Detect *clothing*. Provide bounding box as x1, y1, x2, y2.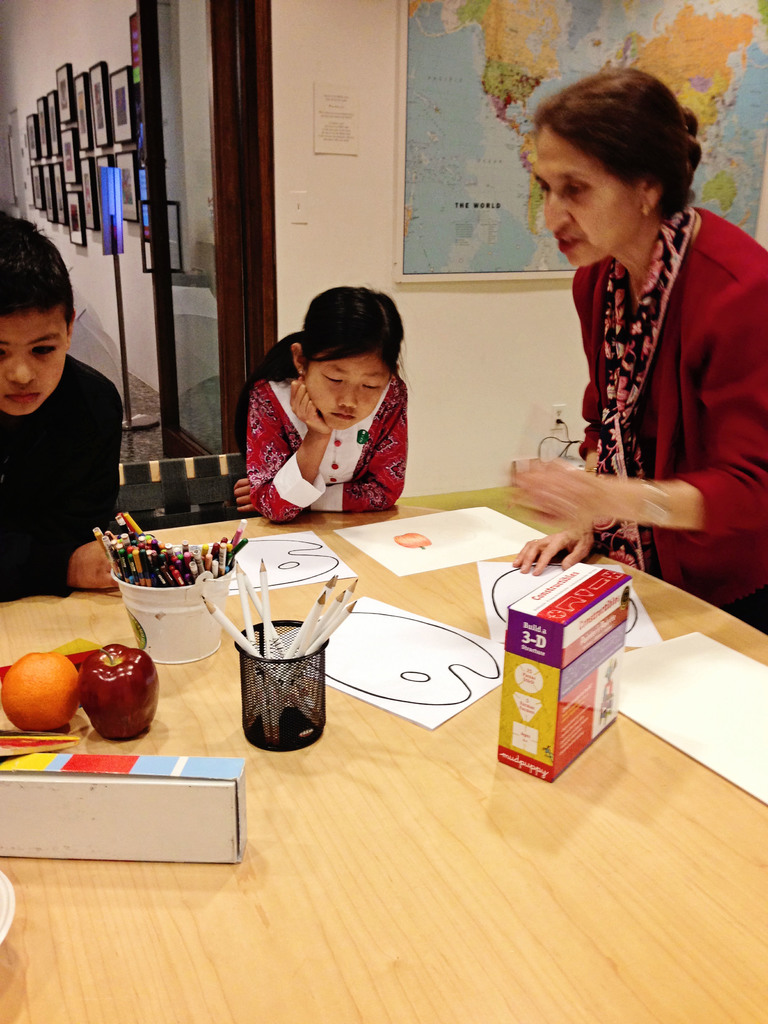
567, 196, 767, 635.
